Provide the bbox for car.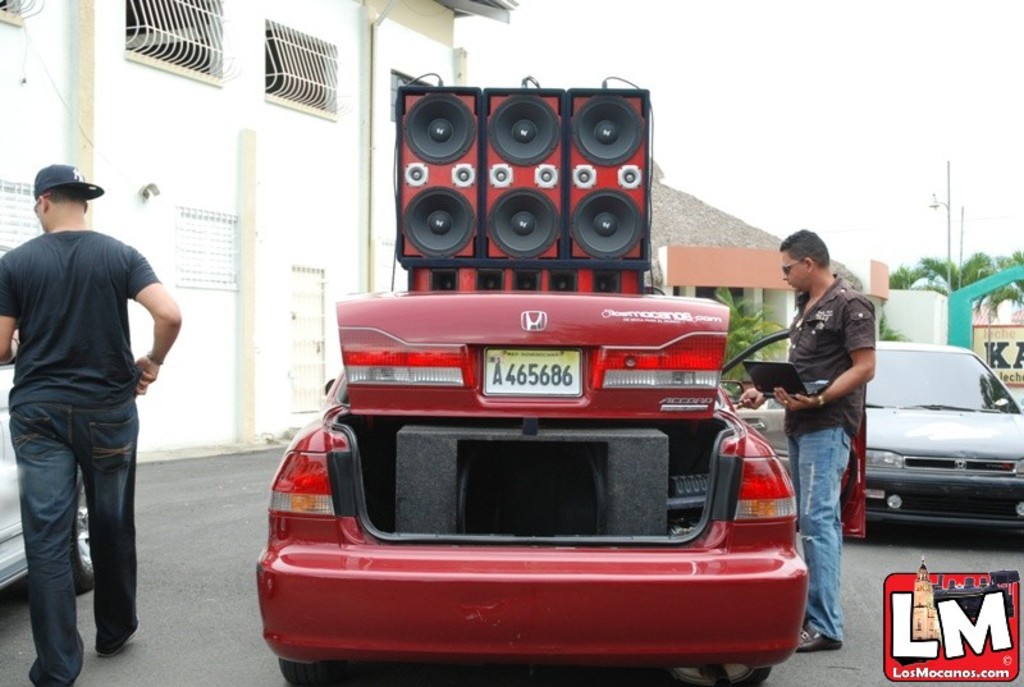
255:289:809:686.
